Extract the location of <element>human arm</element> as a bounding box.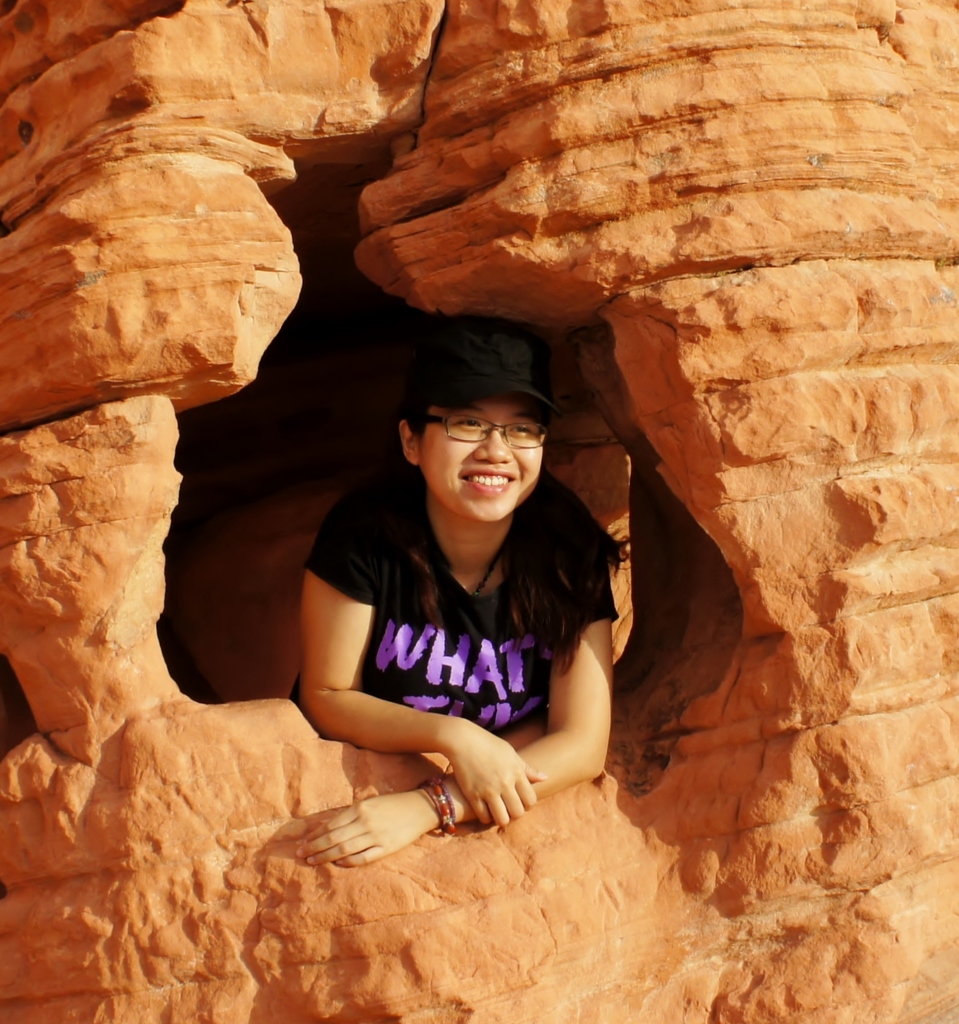
[x1=284, y1=507, x2=539, y2=831].
